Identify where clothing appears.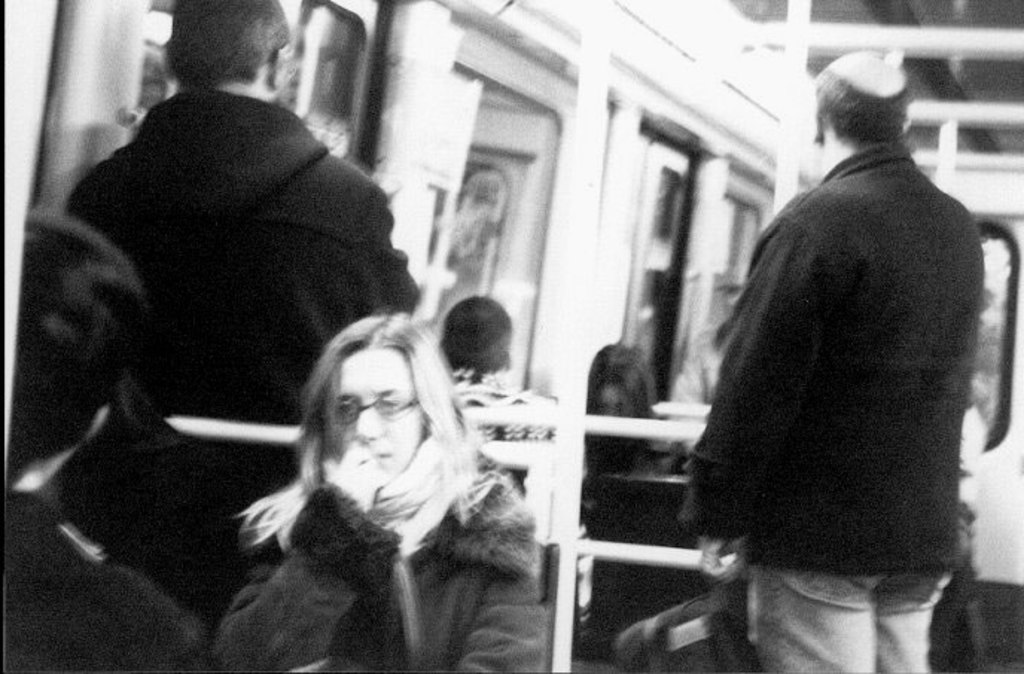
Appears at Rect(207, 472, 534, 673).
